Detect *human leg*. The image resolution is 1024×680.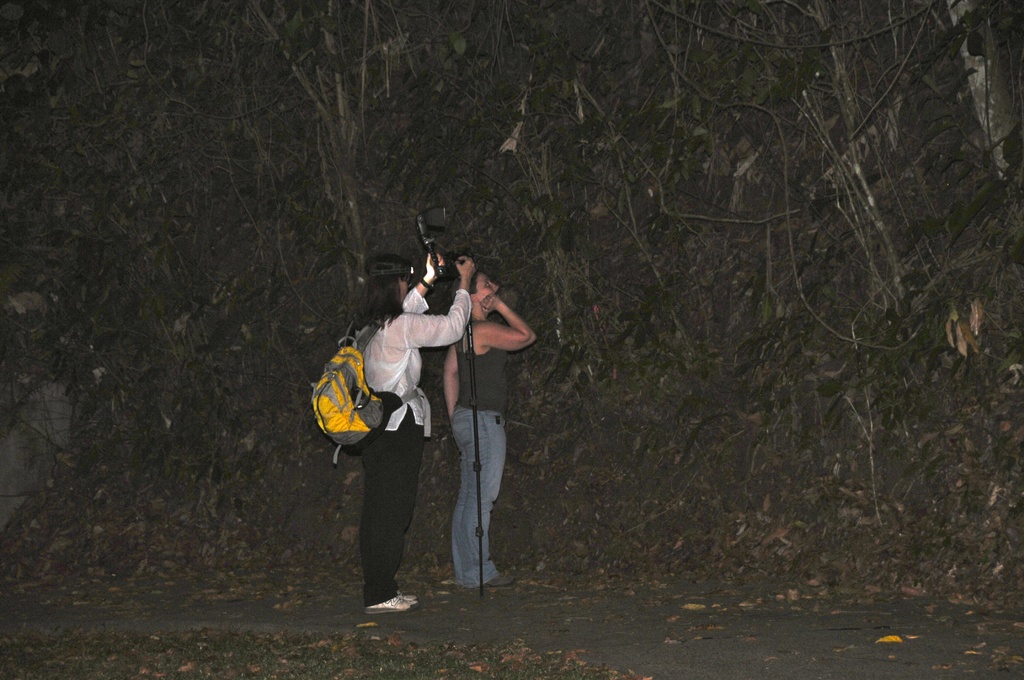
bbox=(364, 410, 409, 611).
